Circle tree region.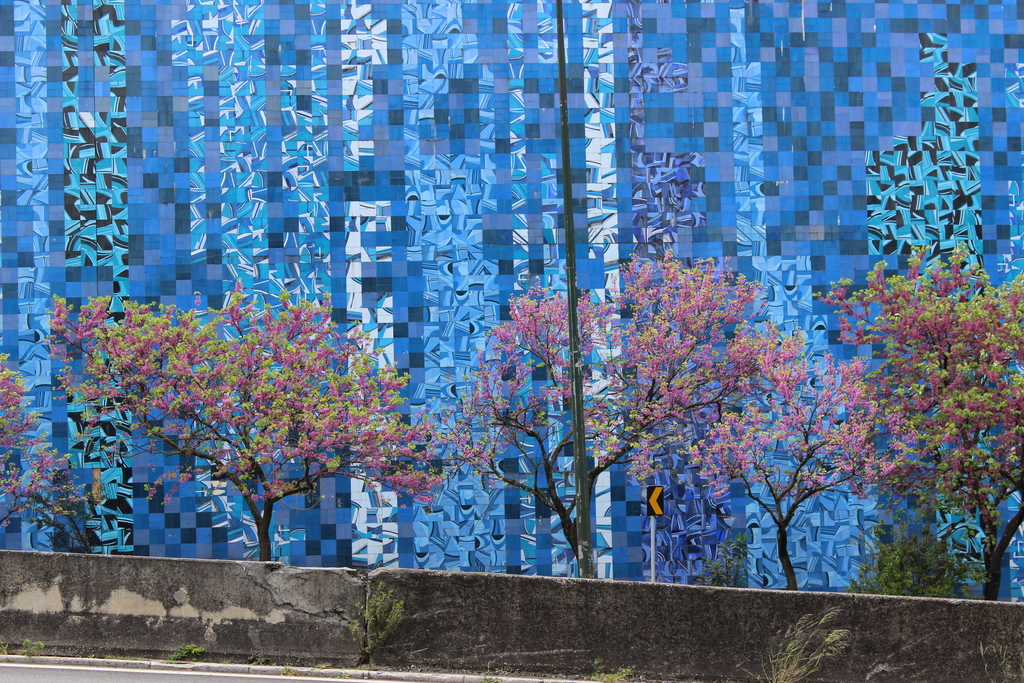
Region: crop(27, 289, 454, 563).
